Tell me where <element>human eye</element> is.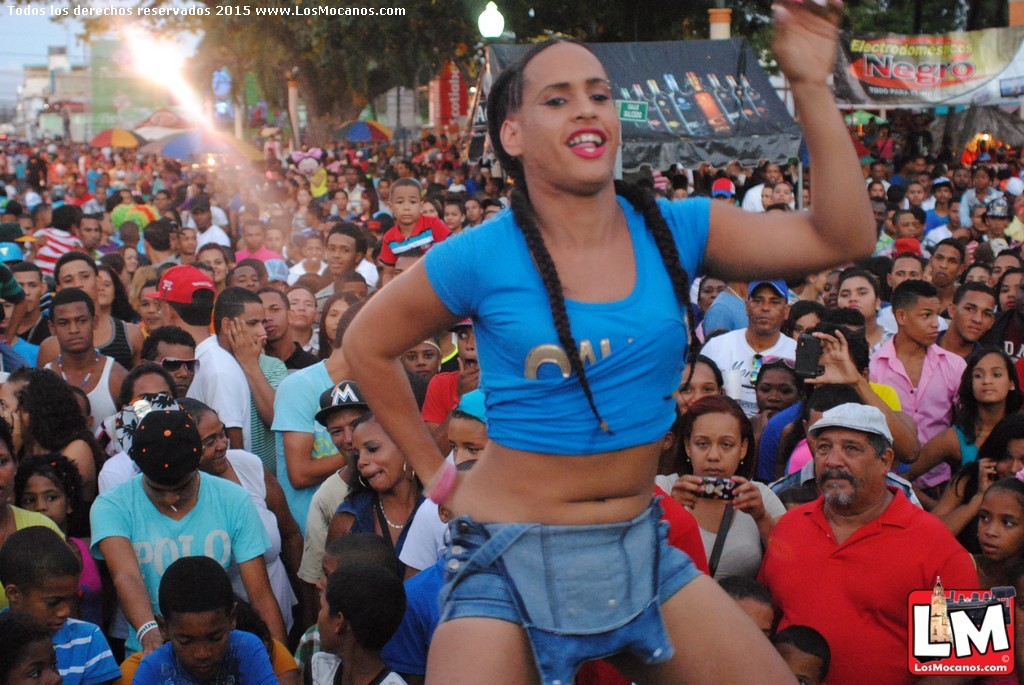
<element>human eye</element> is at (777,387,793,395).
